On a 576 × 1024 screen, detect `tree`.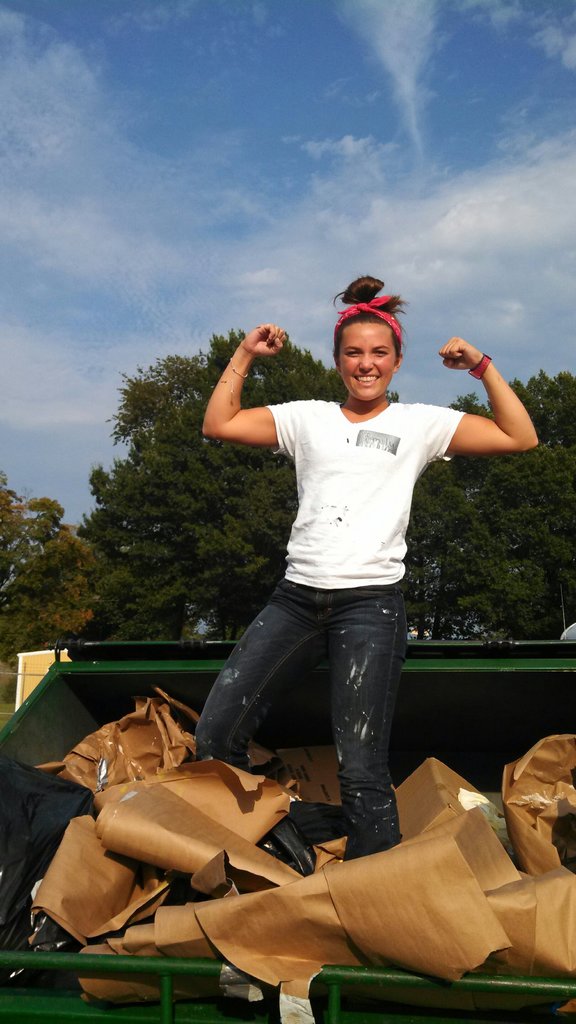
{"left": 7, "top": 485, "right": 109, "bottom": 635}.
